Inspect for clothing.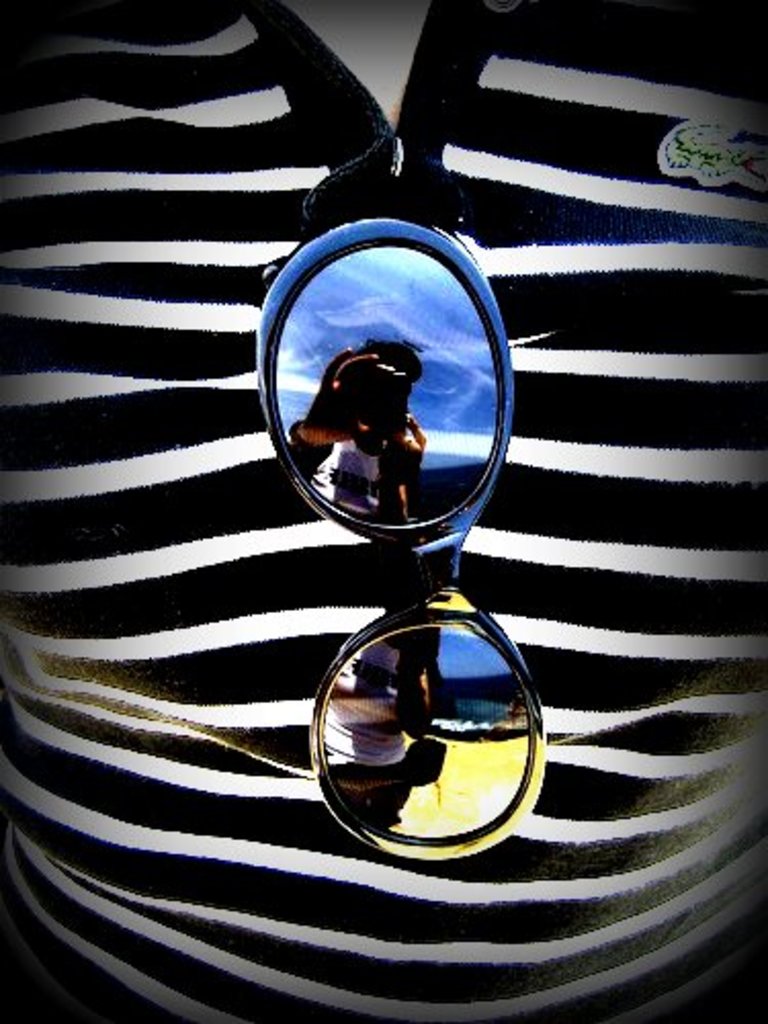
Inspection: 0/0/766/1022.
